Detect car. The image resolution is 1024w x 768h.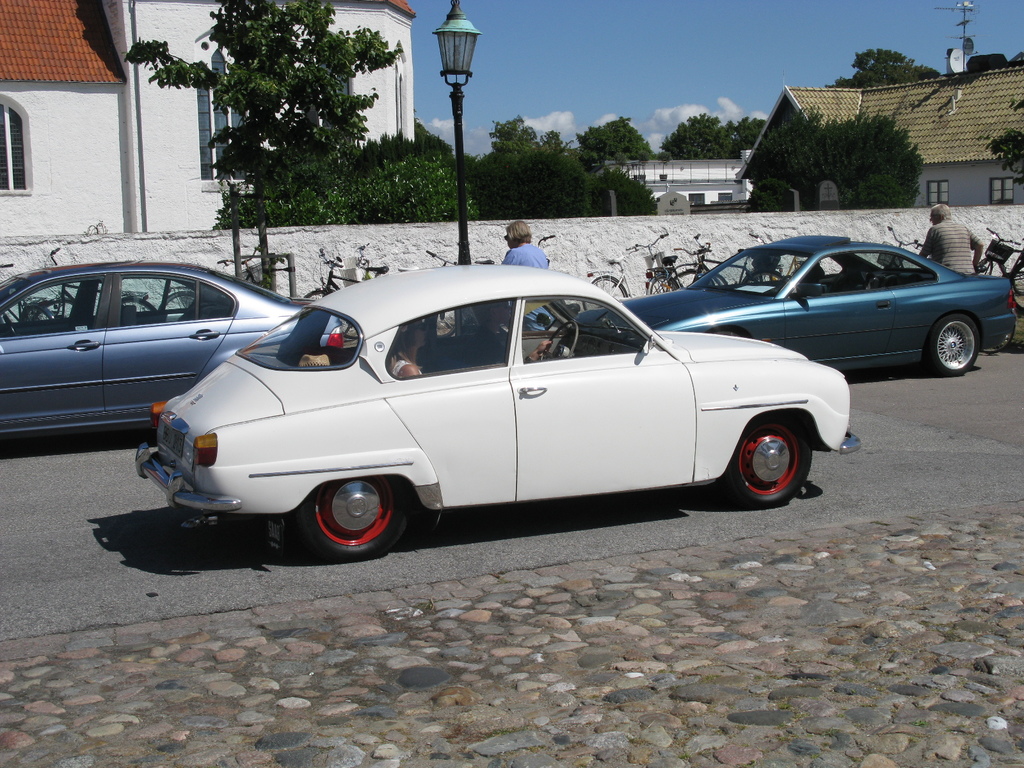
left=570, top=234, right=1020, bottom=376.
